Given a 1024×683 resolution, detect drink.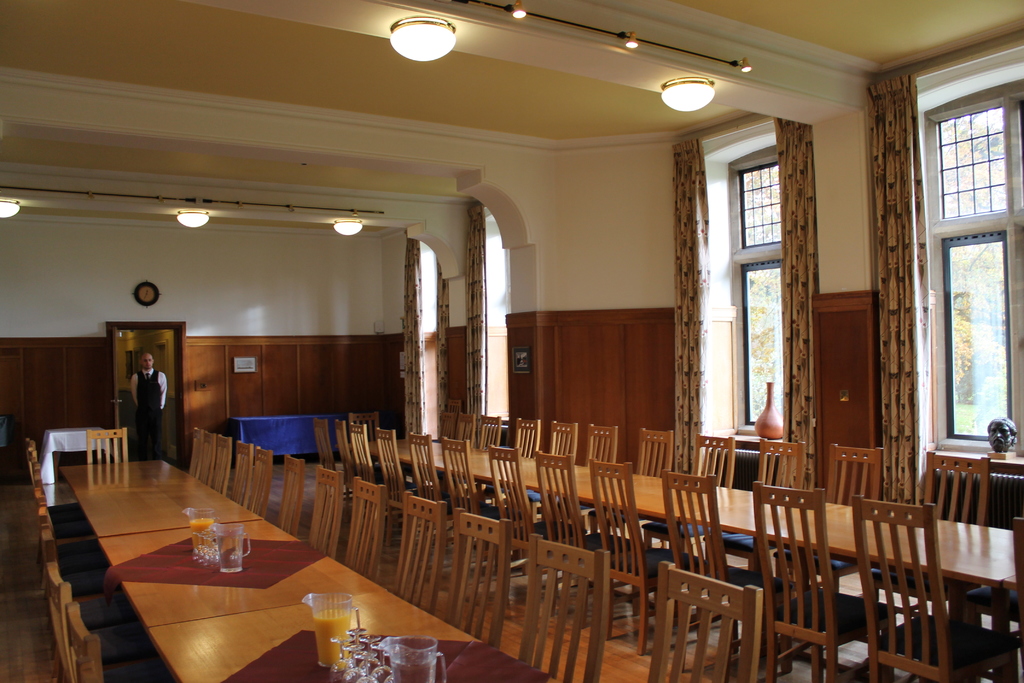
310:605:351:667.
